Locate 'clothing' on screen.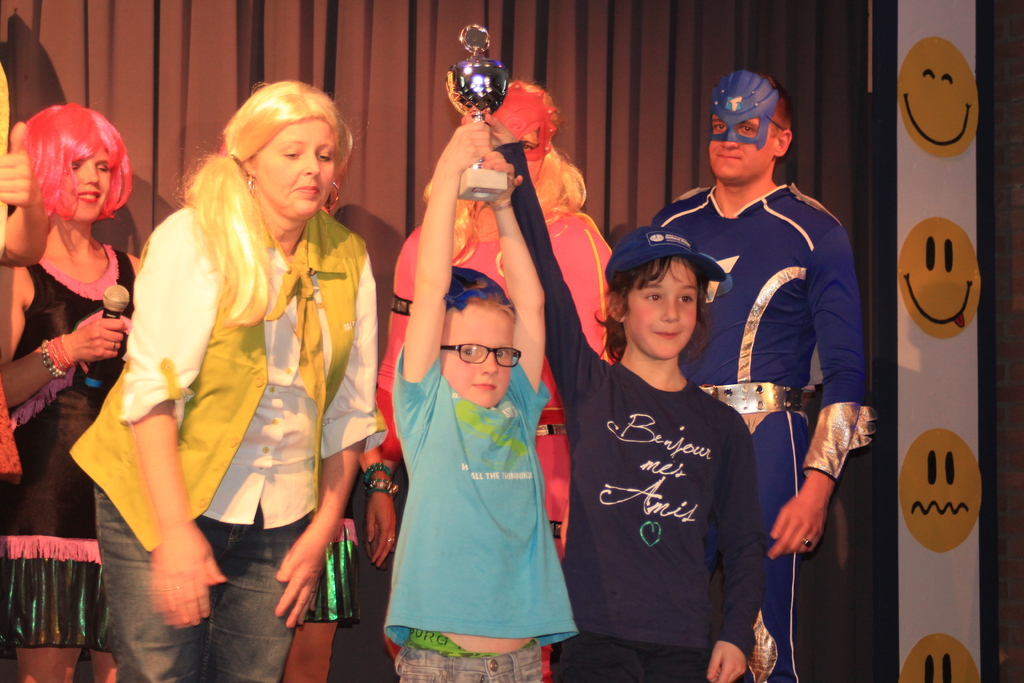
On screen at pyautogui.locateOnScreen(381, 336, 578, 682).
